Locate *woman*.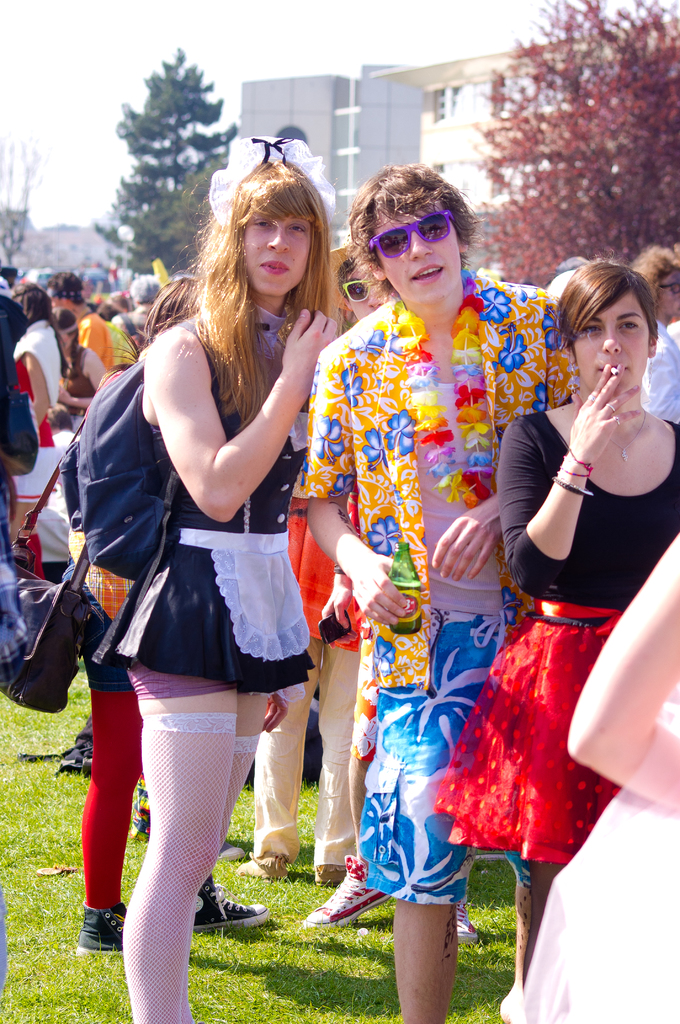
Bounding box: (x1=7, y1=283, x2=74, y2=586).
